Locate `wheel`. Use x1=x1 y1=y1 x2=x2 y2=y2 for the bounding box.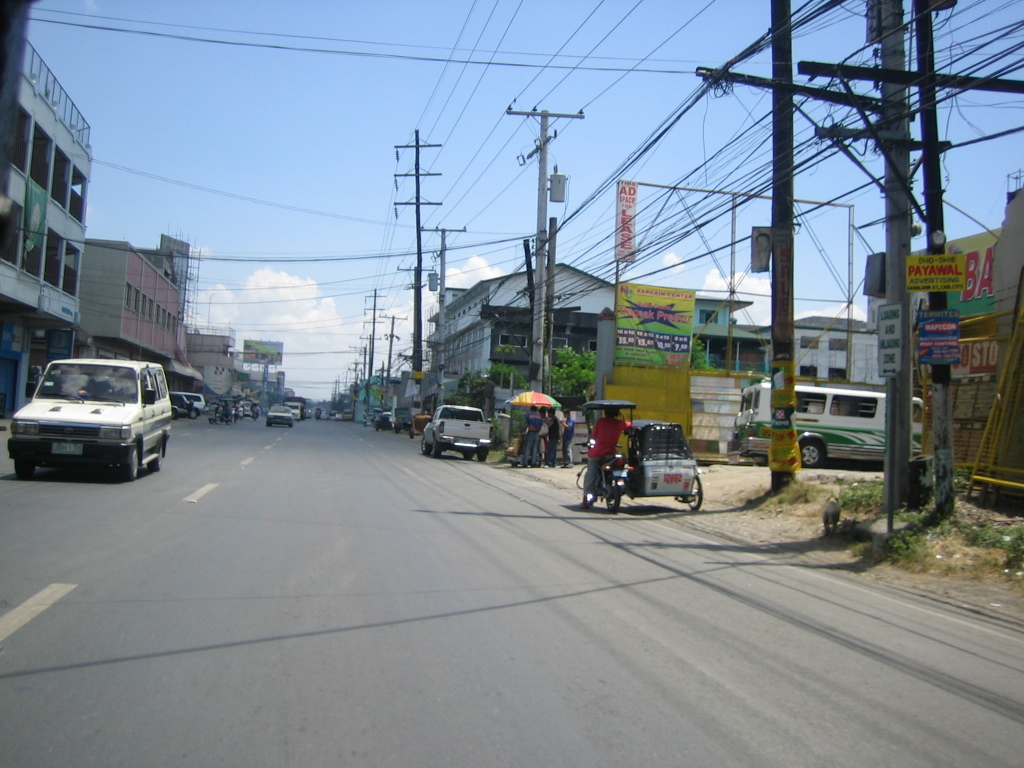
x1=463 y1=450 x2=475 y2=459.
